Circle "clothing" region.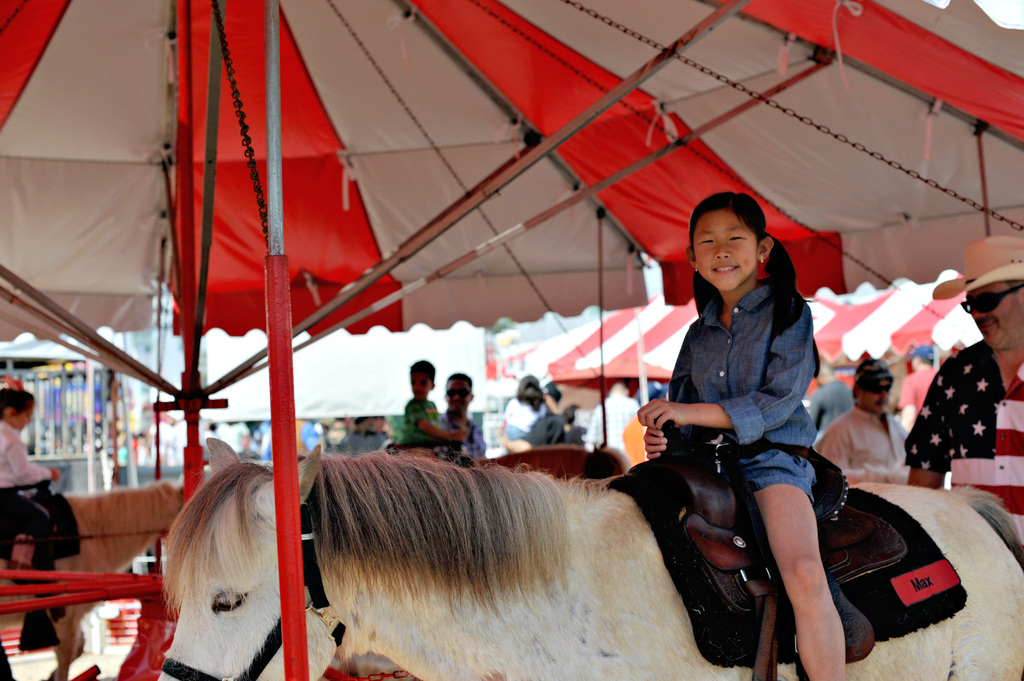
Region: {"x1": 909, "y1": 307, "x2": 1021, "y2": 502}.
